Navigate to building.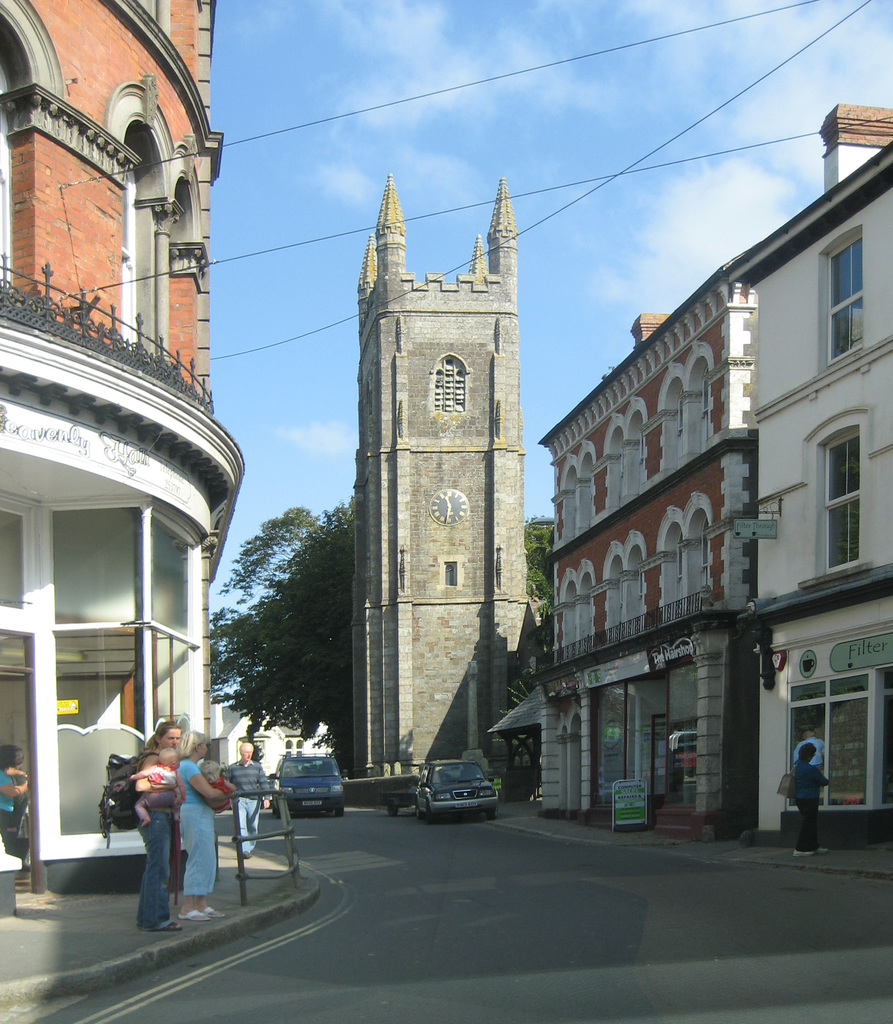
Navigation target: box=[0, 0, 247, 927].
